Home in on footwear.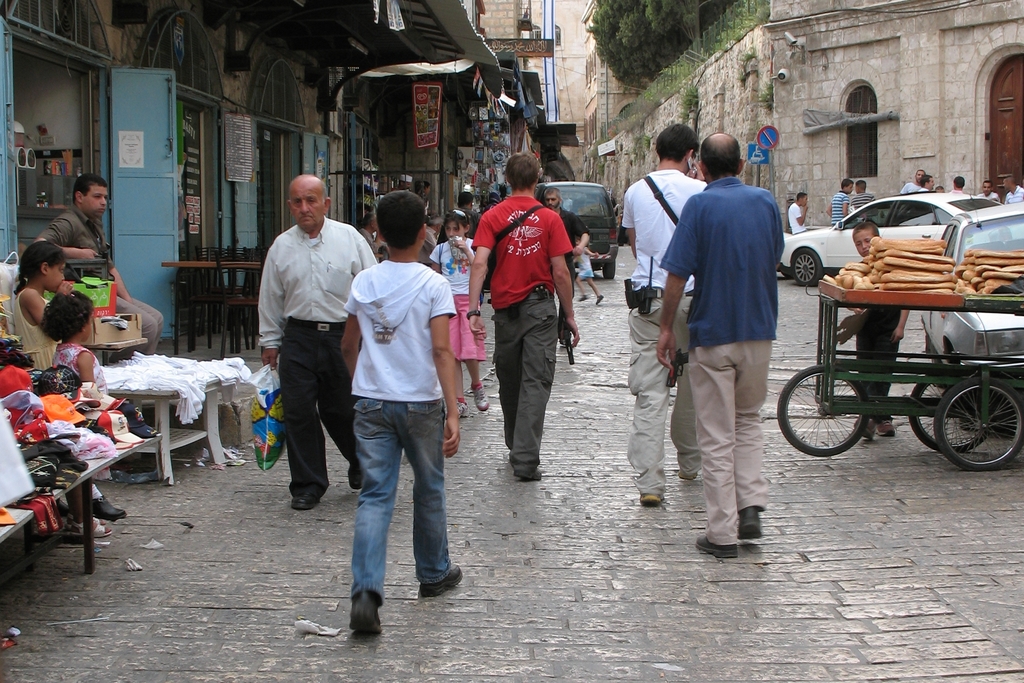
Homed in at locate(351, 590, 386, 634).
